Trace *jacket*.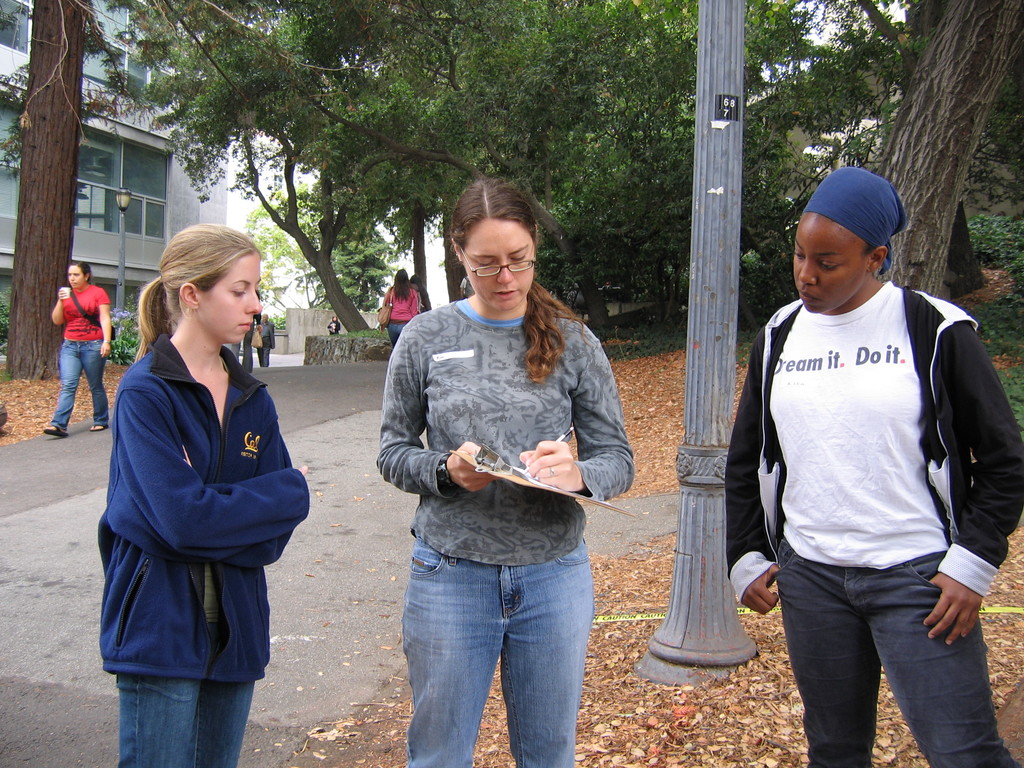
Traced to (left=99, top=292, right=300, bottom=644).
